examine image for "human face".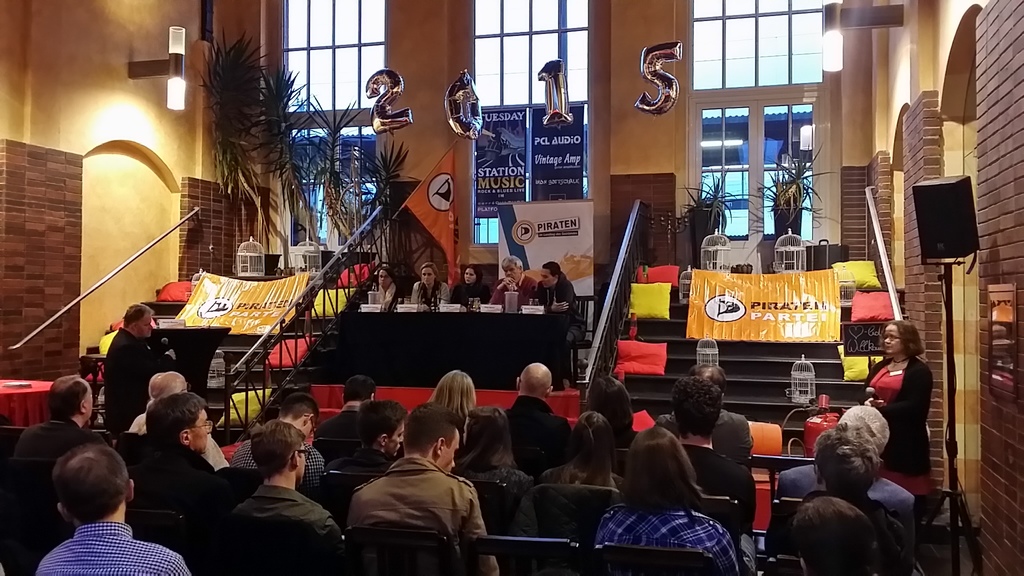
Examination result: {"left": 142, "top": 313, "right": 155, "bottom": 332}.
